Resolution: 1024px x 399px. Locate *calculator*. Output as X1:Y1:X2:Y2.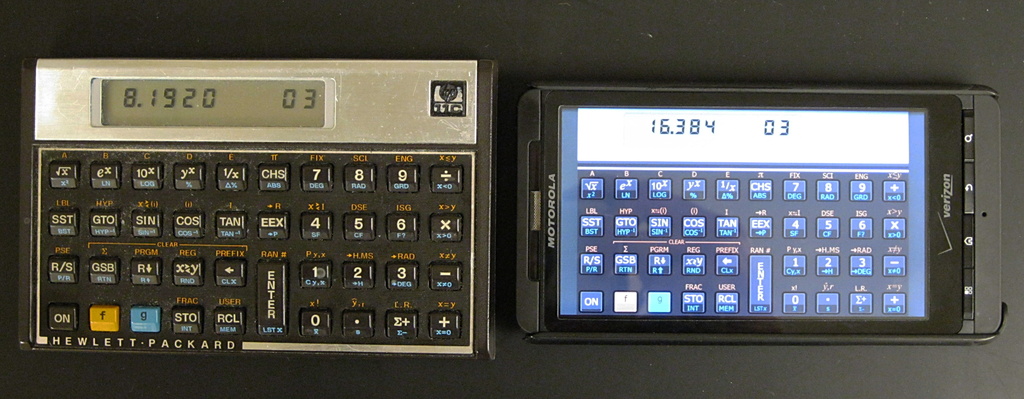
21:60:495:357.
